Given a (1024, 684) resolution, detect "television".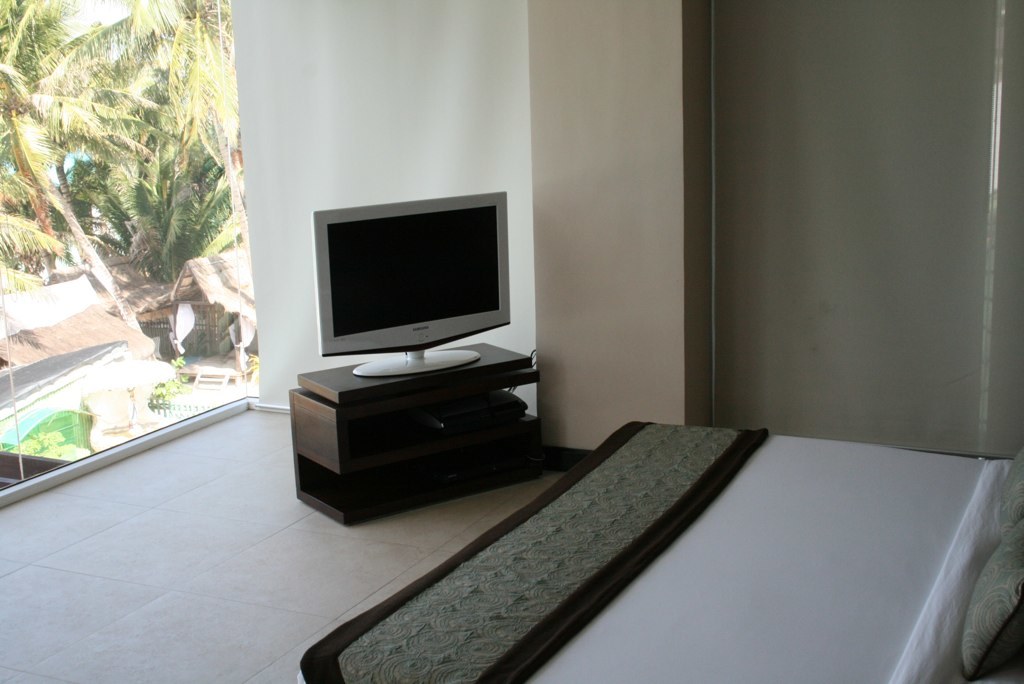
bbox(313, 191, 511, 378).
